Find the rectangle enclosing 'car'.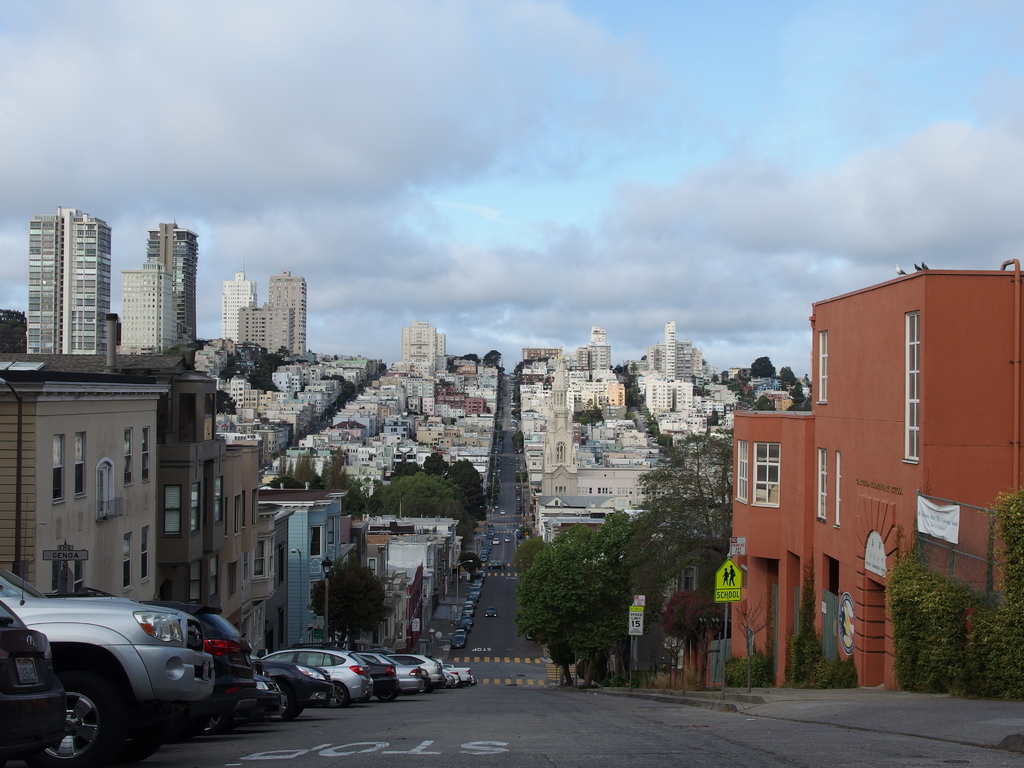
detection(501, 509, 505, 516).
